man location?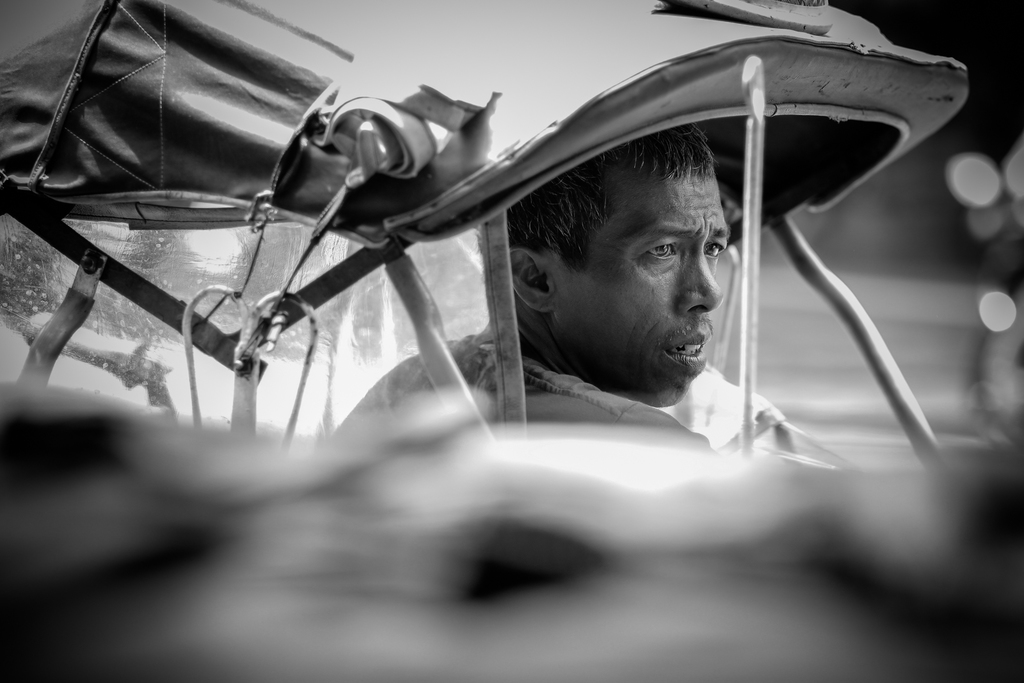
l=322, t=109, r=818, b=454
